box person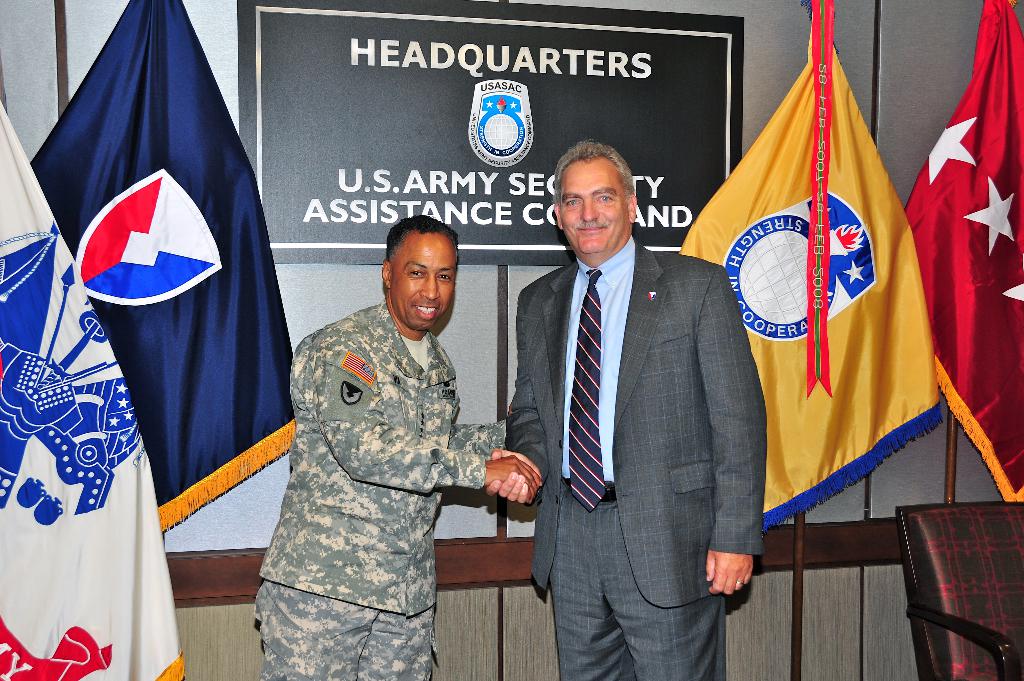
(474, 140, 768, 680)
